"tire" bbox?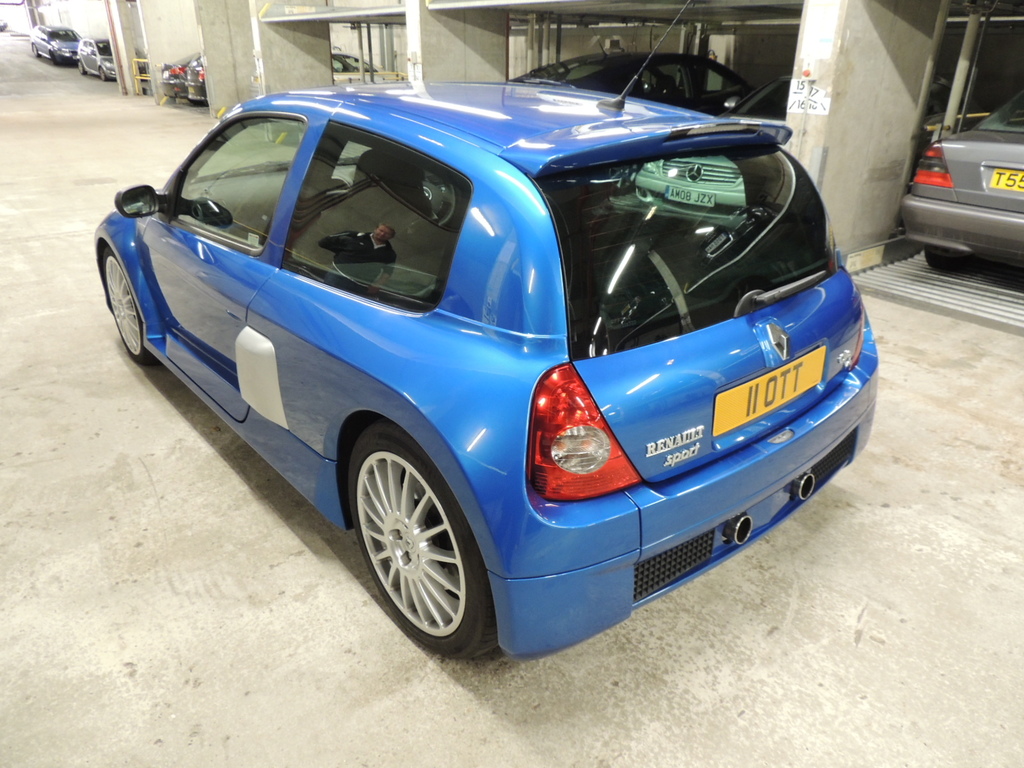
bbox=(75, 55, 82, 70)
